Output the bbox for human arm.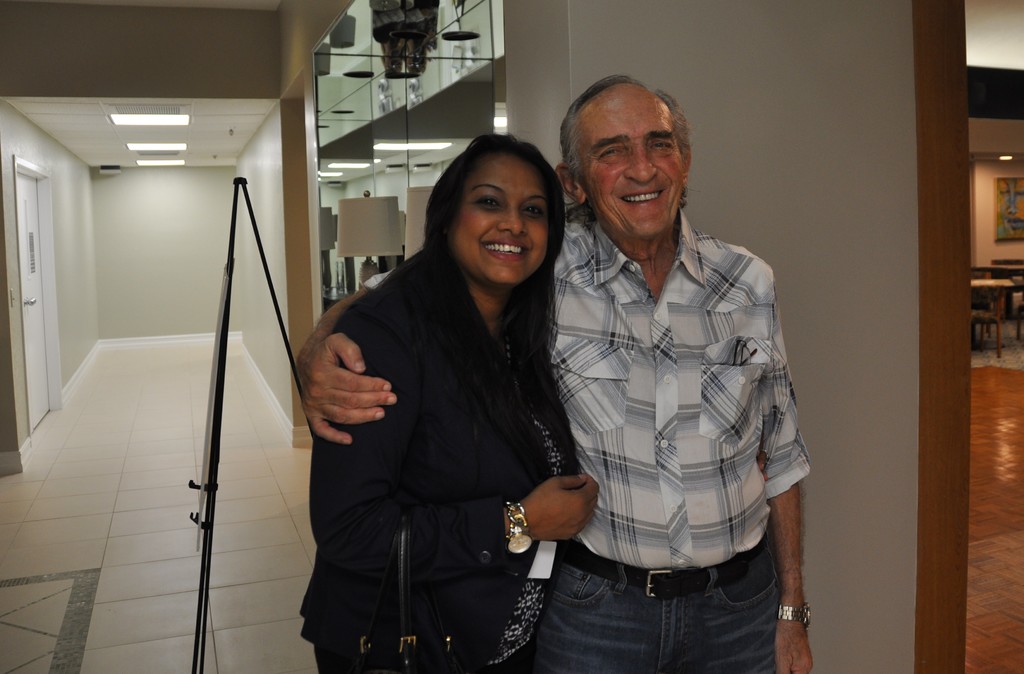
l=276, t=245, r=422, b=450.
